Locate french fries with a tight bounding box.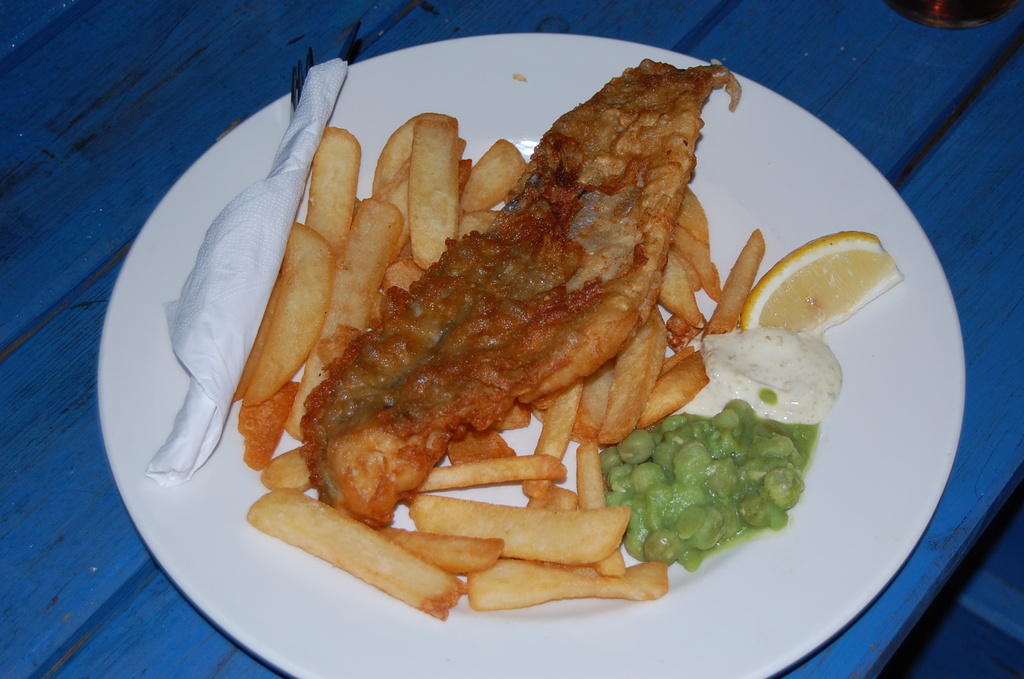
<region>378, 111, 418, 208</region>.
